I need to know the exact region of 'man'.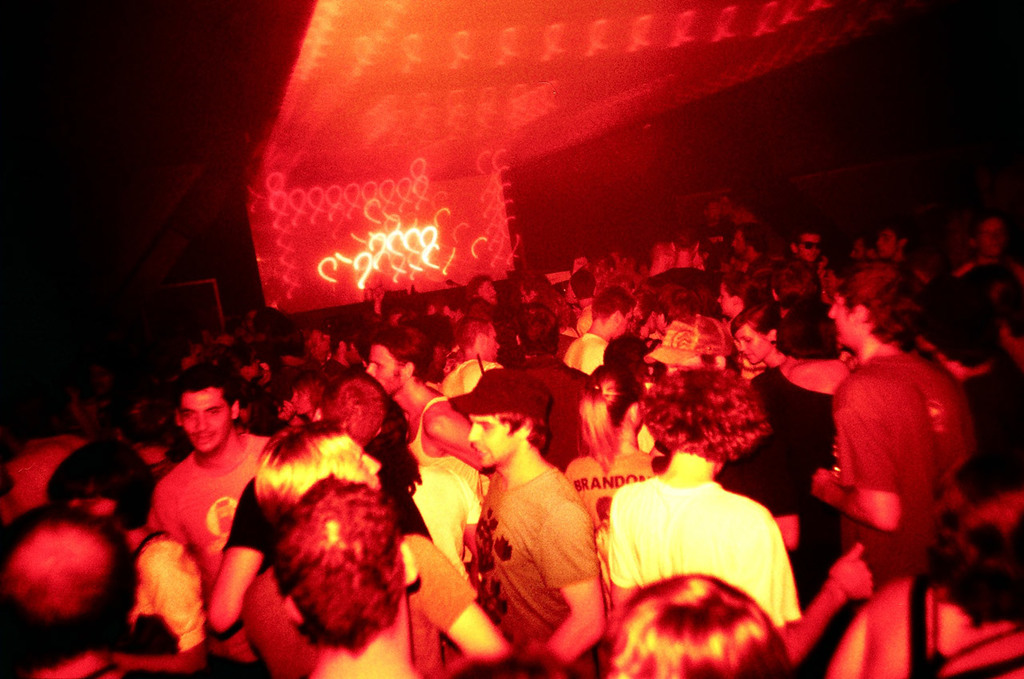
Region: rect(451, 383, 614, 659).
